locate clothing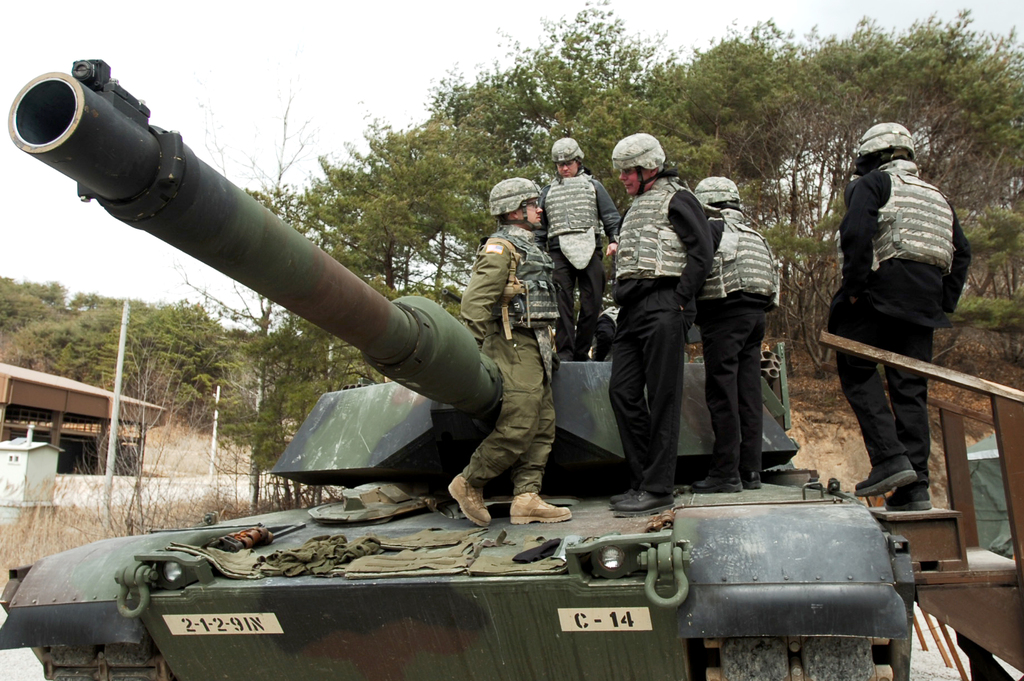
l=459, t=223, r=556, b=493
